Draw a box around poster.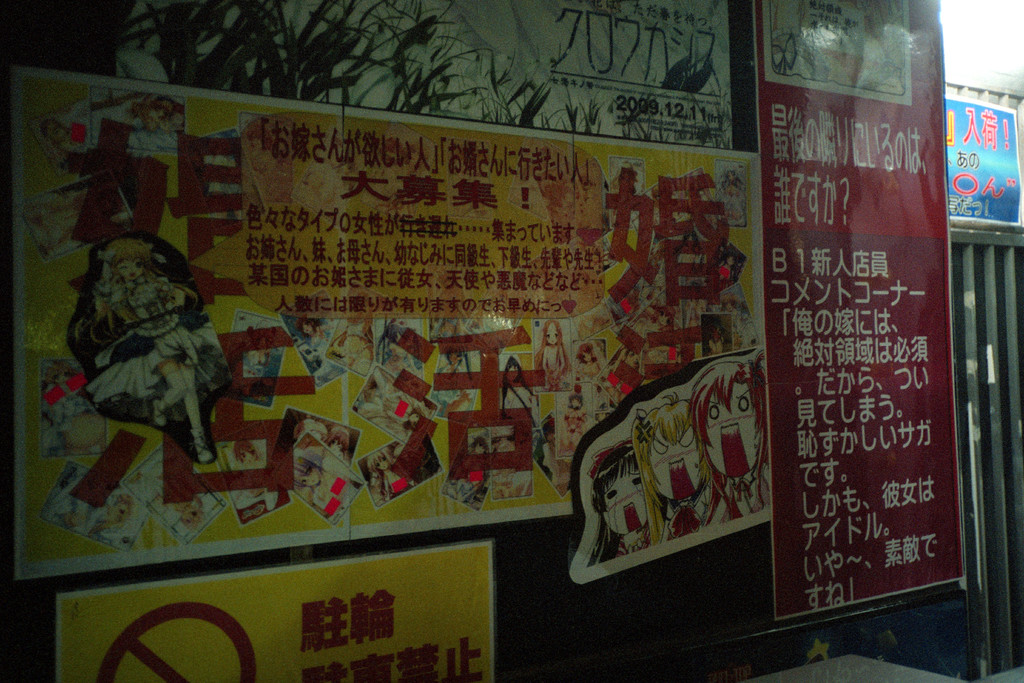
select_region(945, 100, 1023, 222).
